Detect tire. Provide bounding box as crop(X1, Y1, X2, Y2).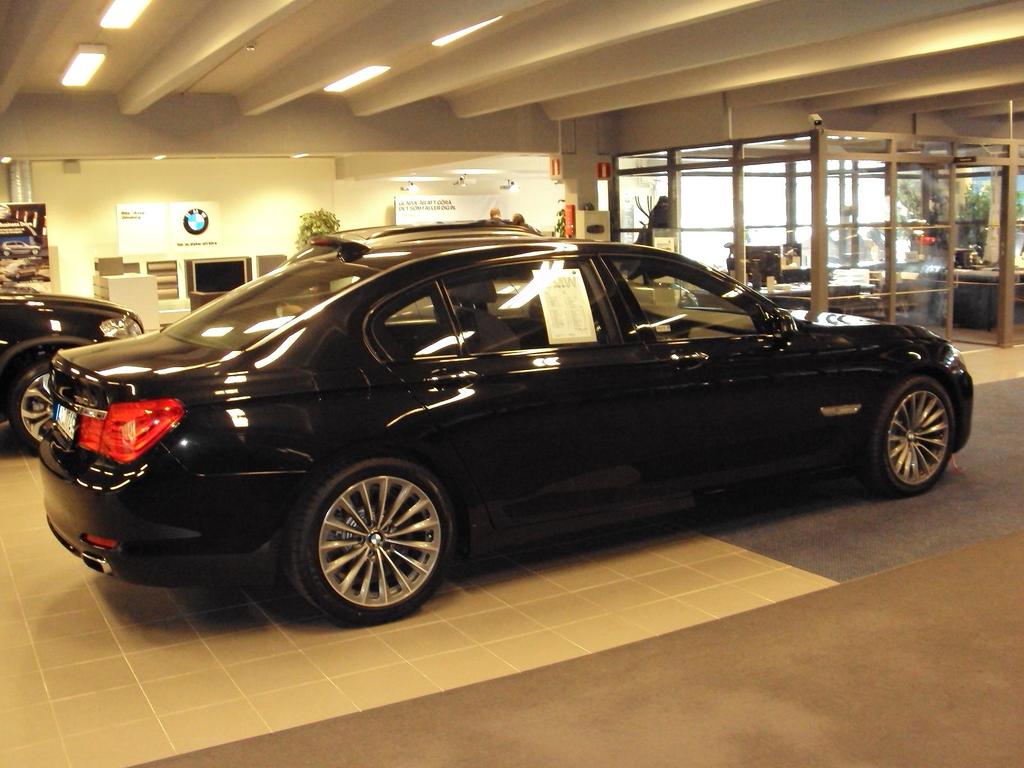
crop(872, 376, 955, 491).
